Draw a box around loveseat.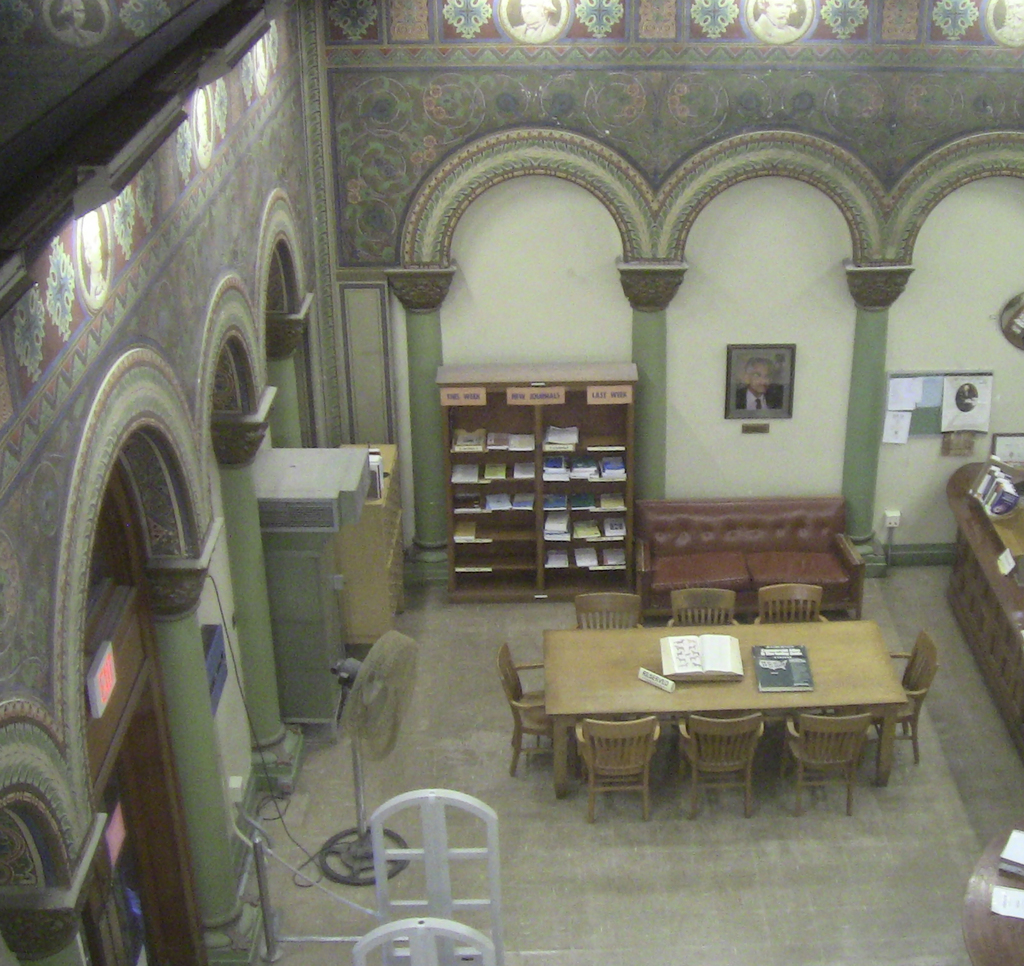
(634,495,866,618).
